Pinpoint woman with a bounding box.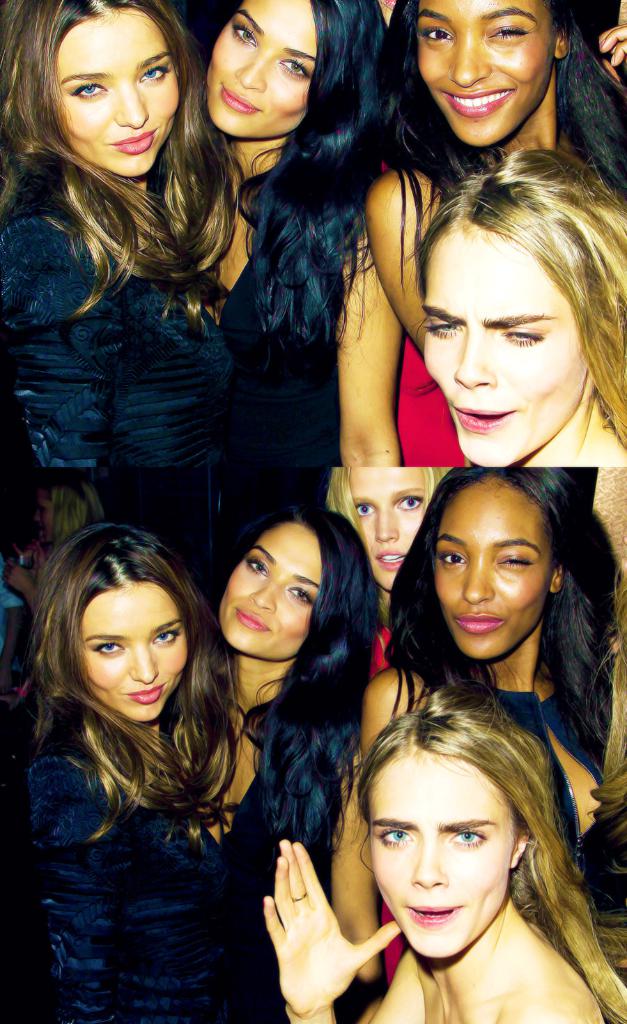
l=204, t=503, r=376, b=892.
